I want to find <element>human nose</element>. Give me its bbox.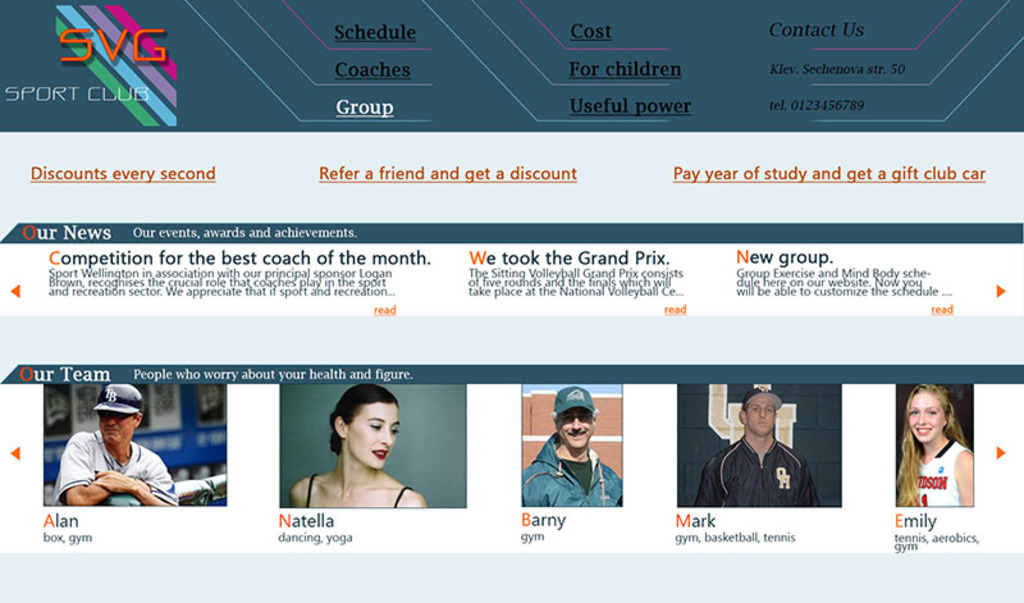
[x1=104, y1=412, x2=119, y2=430].
